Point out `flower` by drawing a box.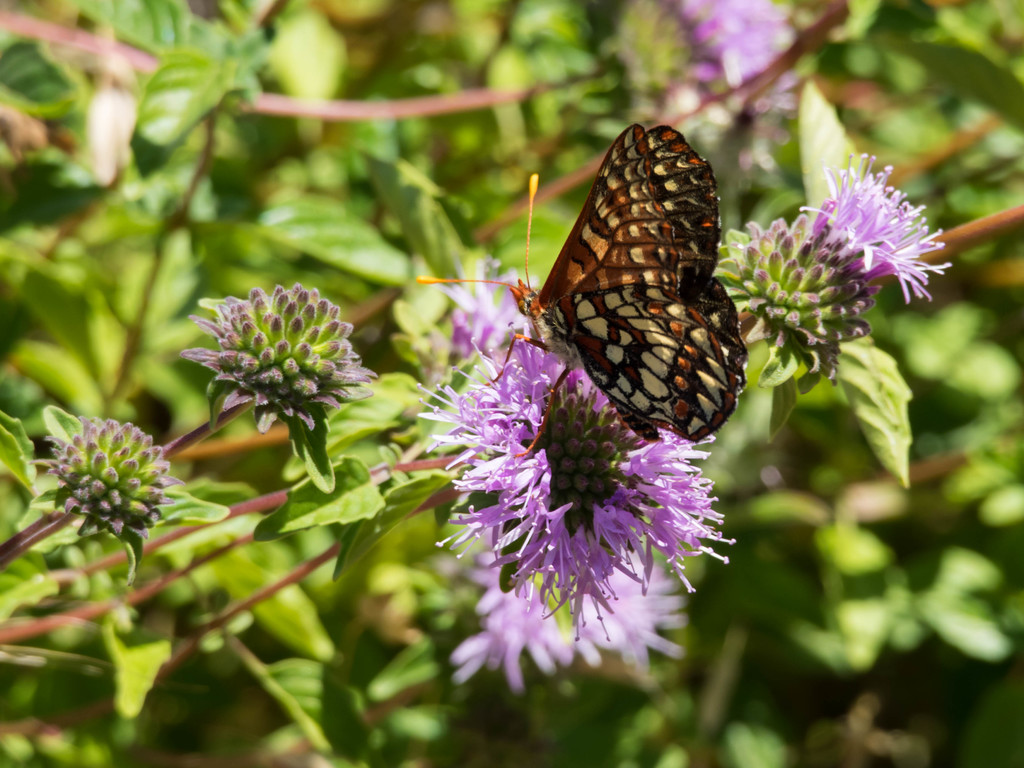
pyautogui.locateOnScreen(788, 150, 966, 301).
